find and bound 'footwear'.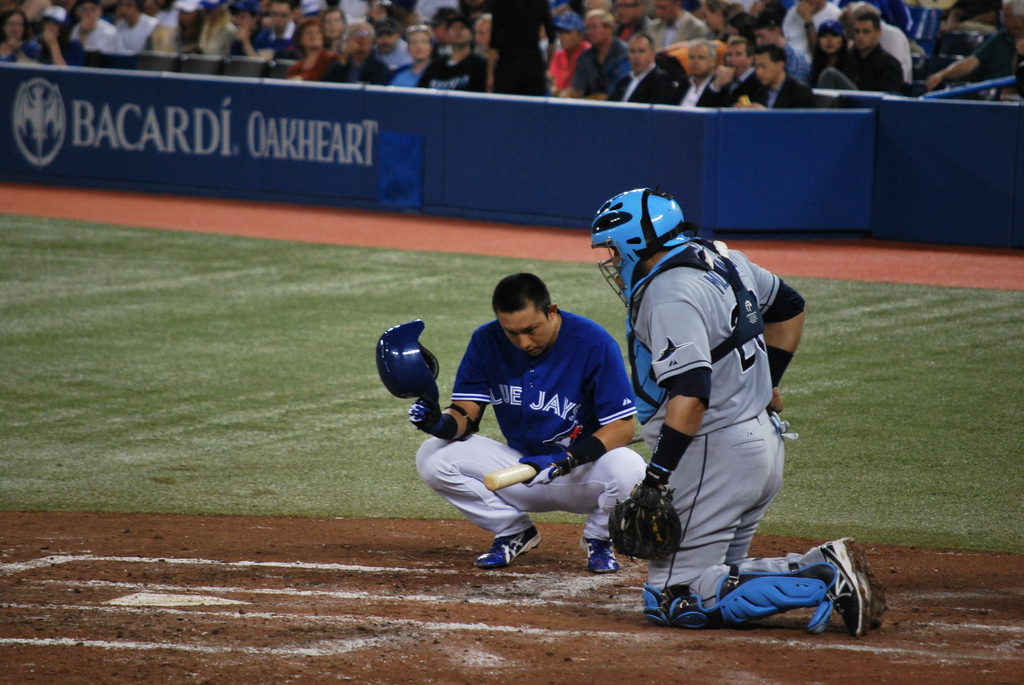
Bound: (577,531,618,572).
